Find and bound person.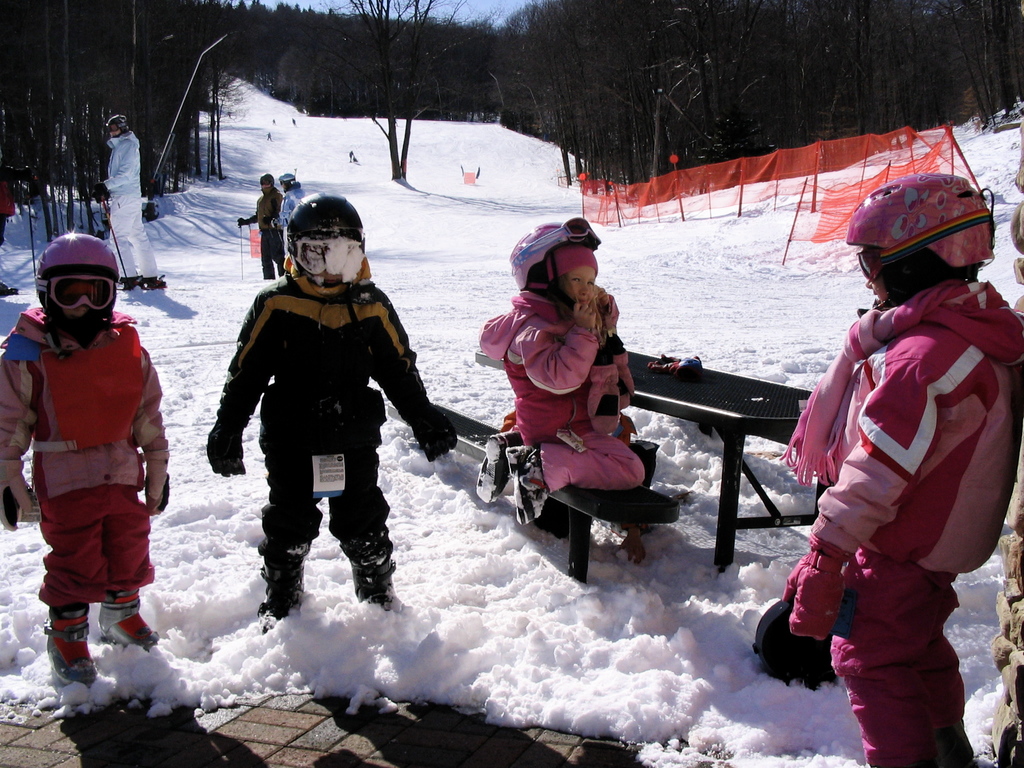
Bound: bbox(280, 166, 312, 216).
